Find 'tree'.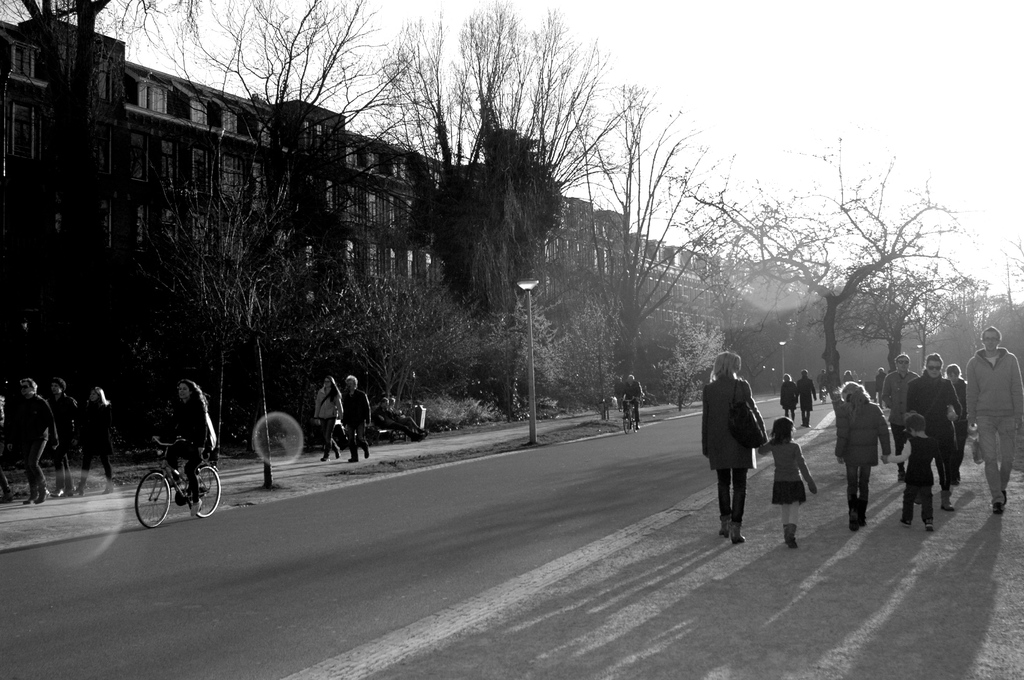
bbox=[161, 156, 324, 462].
